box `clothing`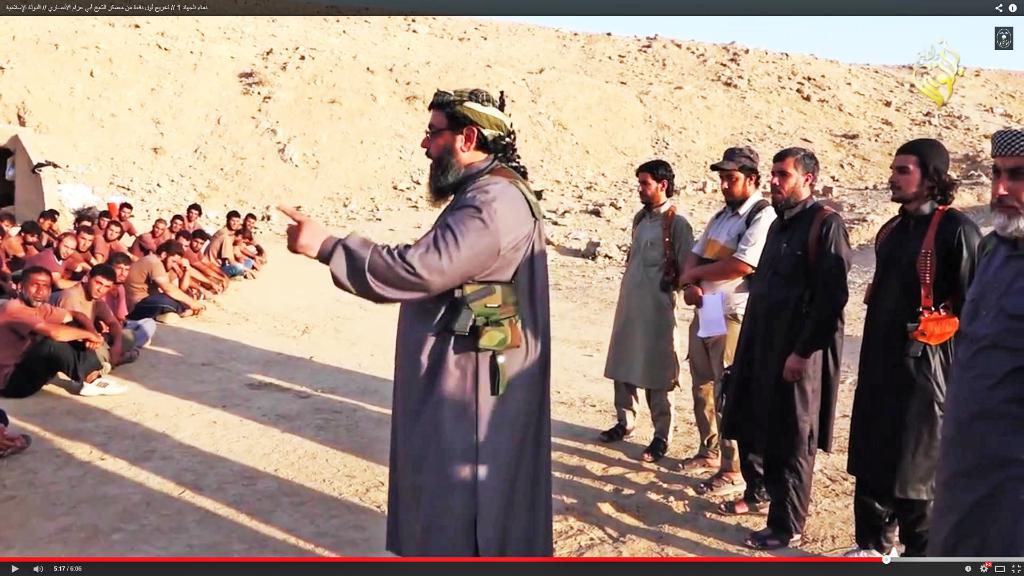
select_region(115, 287, 152, 344)
